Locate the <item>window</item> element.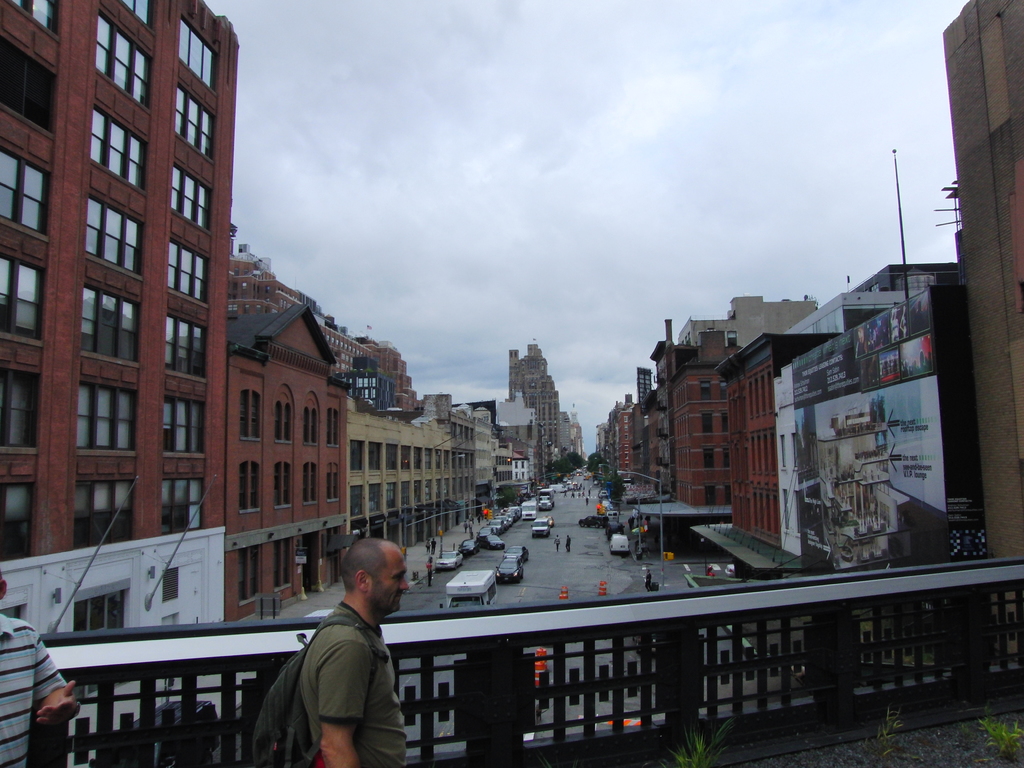
Element bbox: locate(83, 189, 147, 280).
